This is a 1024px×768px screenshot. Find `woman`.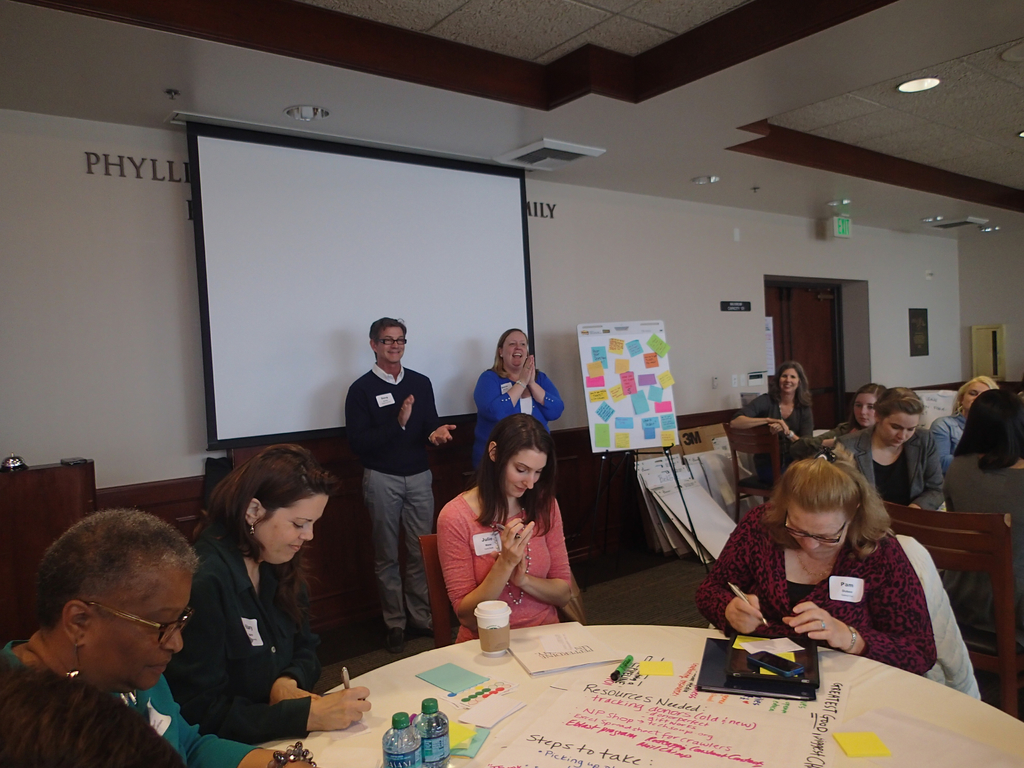
Bounding box: {"left": 163, "top": 443, "right": 370, "bottom": 748}.
